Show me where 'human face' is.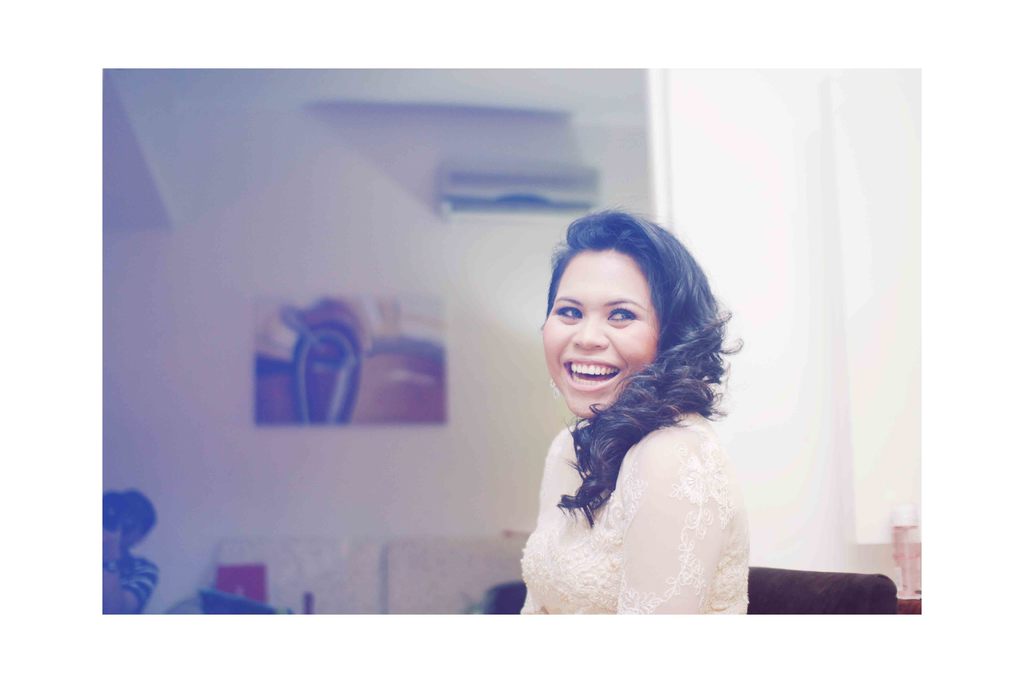
'human face' is at detection(543, 245, 661, 418).
